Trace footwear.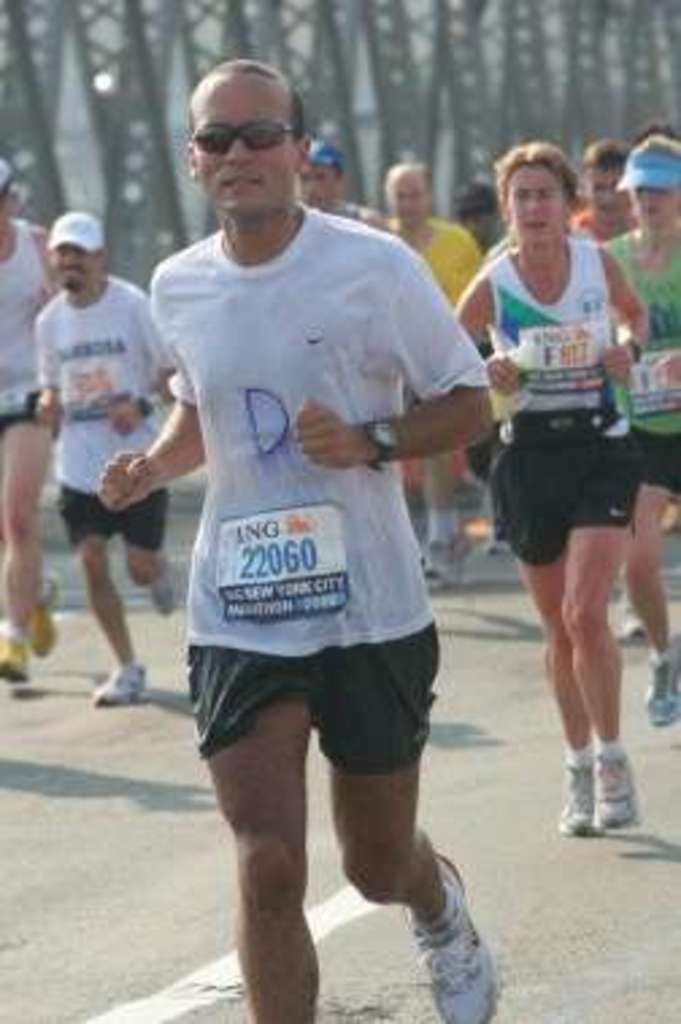
Traced to bbox(619, 597, 649, 643).
